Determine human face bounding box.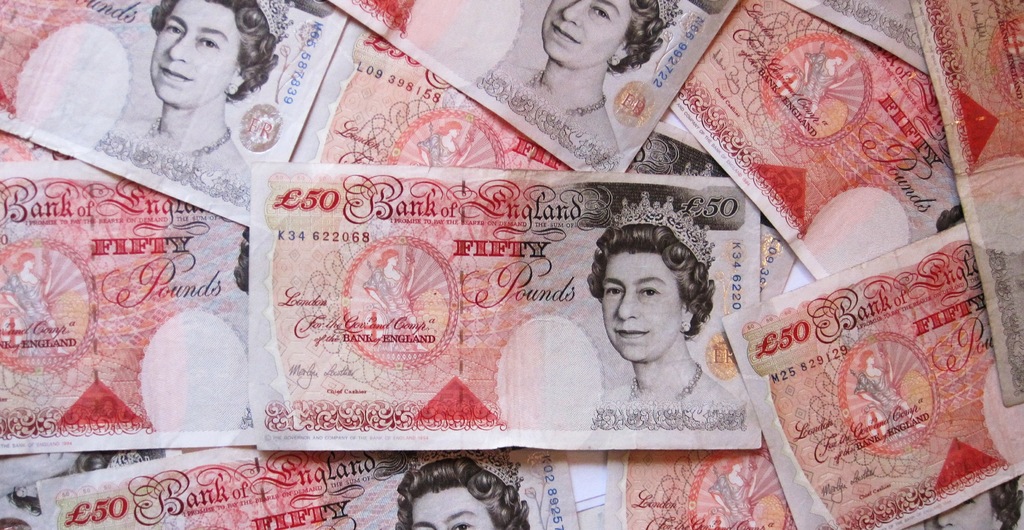
Determined: box=[413, 487, 497, 529].
